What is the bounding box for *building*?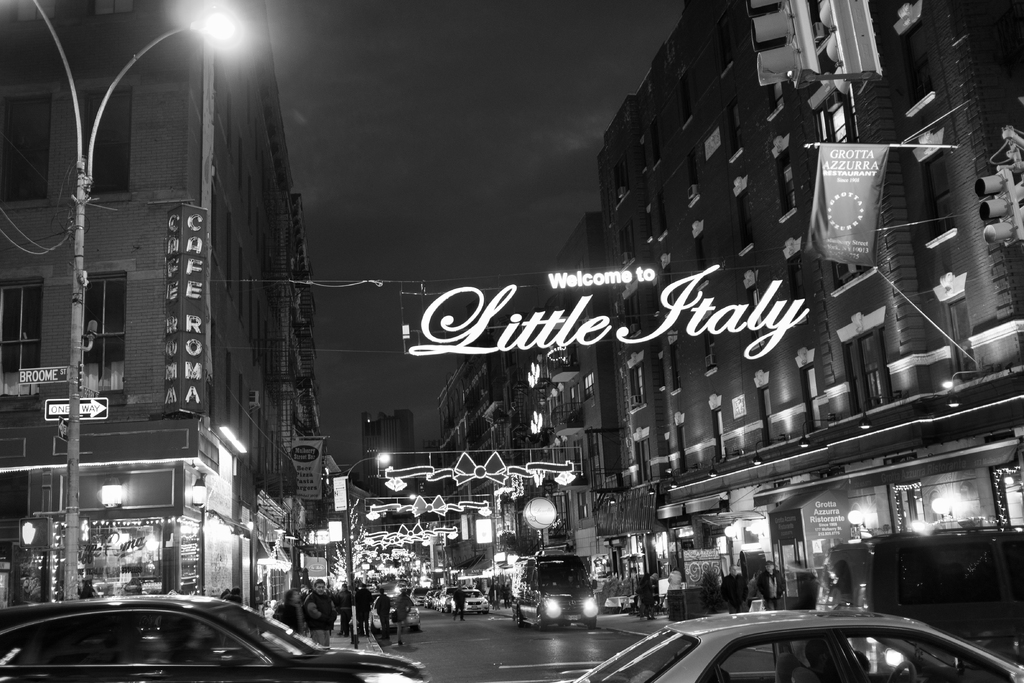
(287, 188, 320, 467).
